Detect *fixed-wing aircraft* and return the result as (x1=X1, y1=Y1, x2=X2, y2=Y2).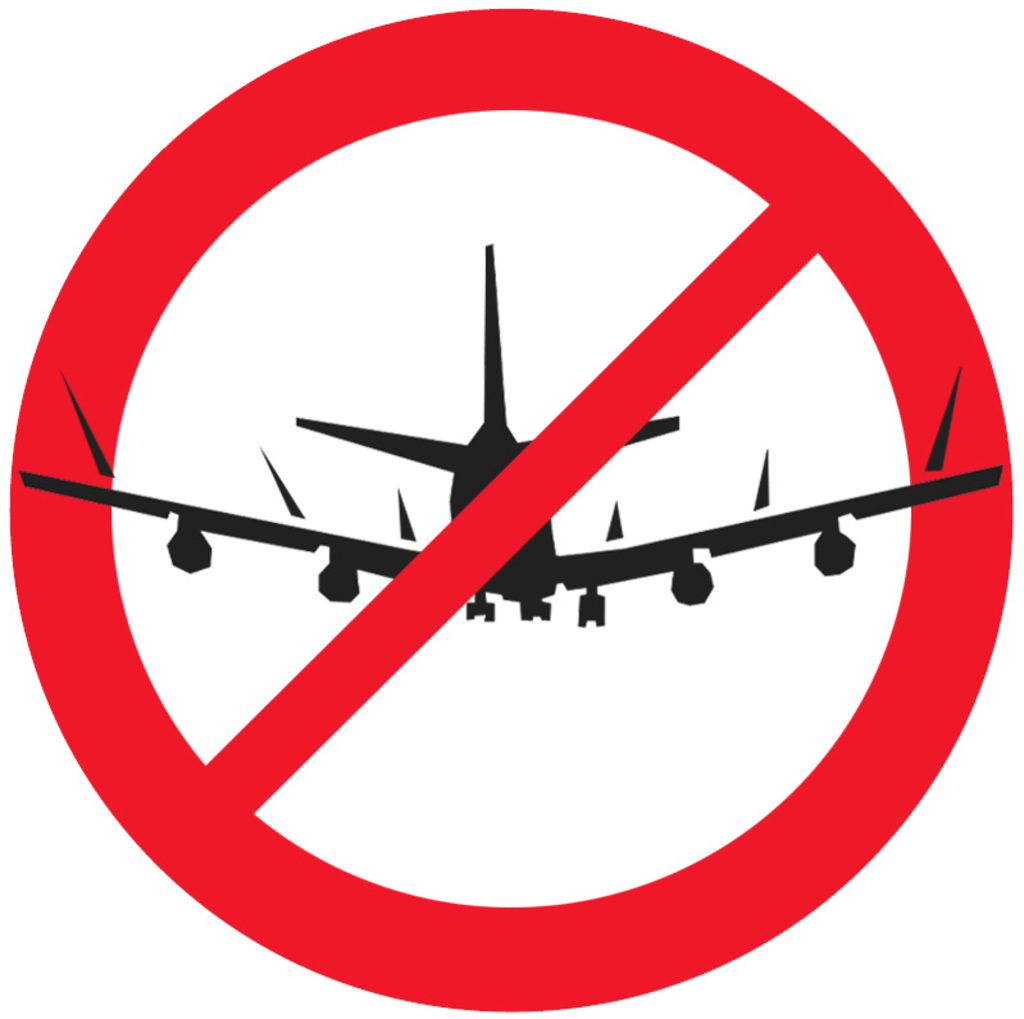
(x1=13, y1=242, x2=1005, y2=629).
